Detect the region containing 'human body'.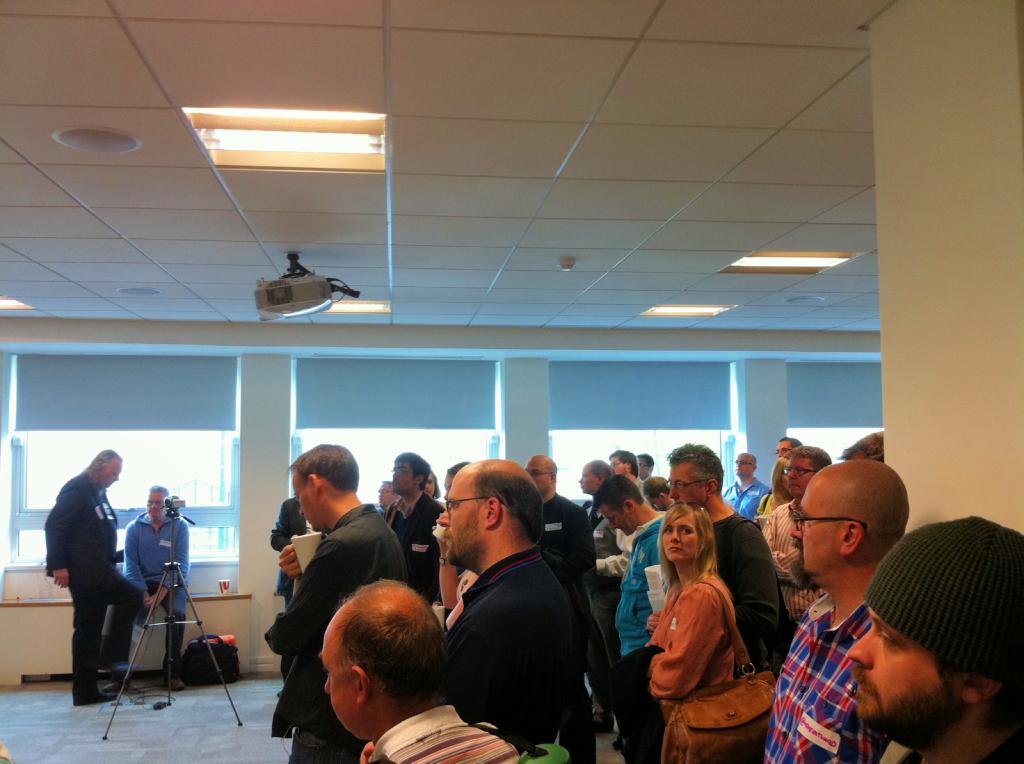
l=41, t=469, r=140, b=696.
